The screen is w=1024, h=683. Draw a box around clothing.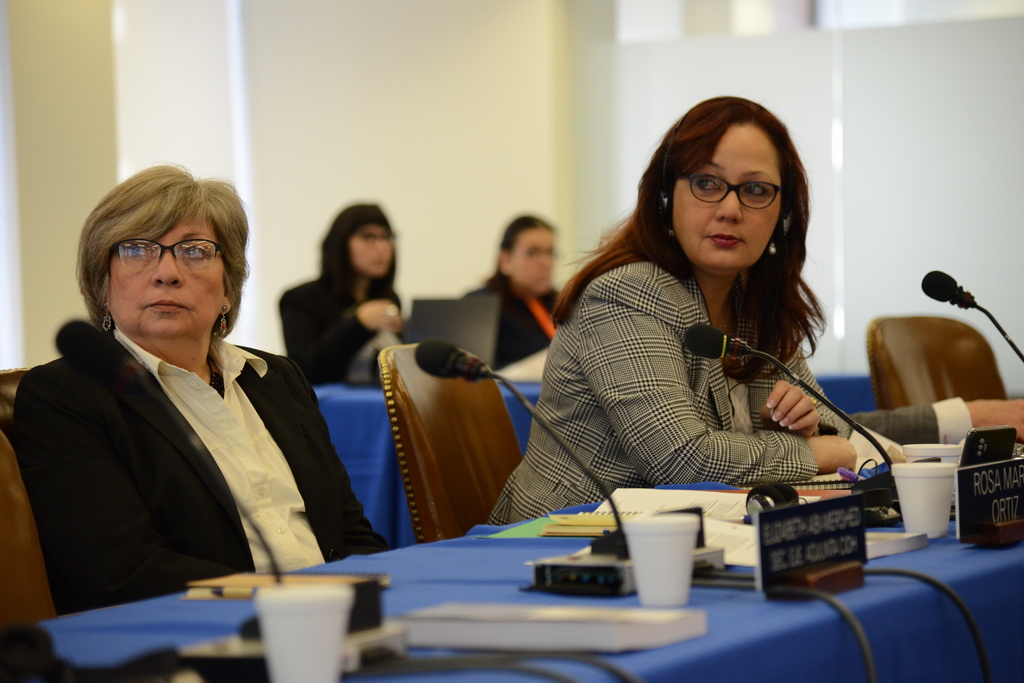
crop(463, 270, 578, 373).
